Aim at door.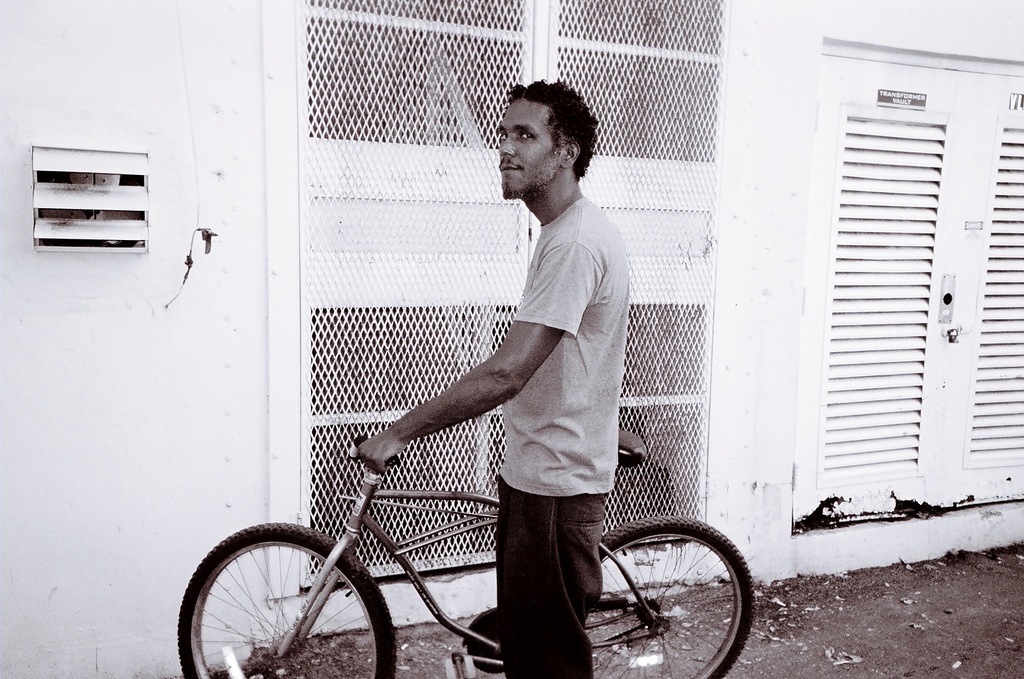
Aimed at Rect(794, 53, 1023, 526).
